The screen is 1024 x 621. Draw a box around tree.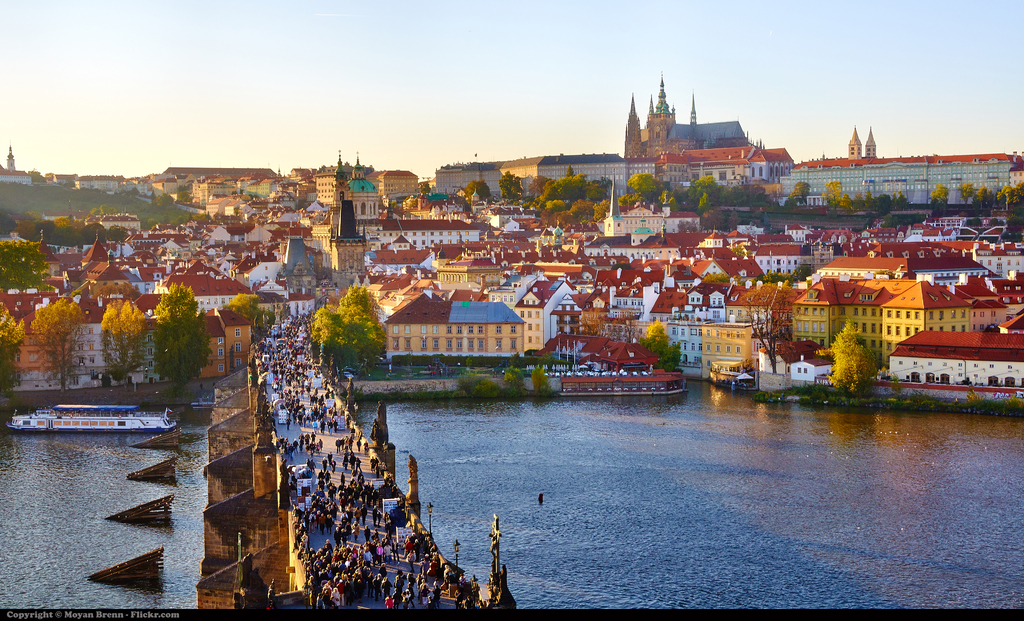
detection(876, 194, 891, 214).
